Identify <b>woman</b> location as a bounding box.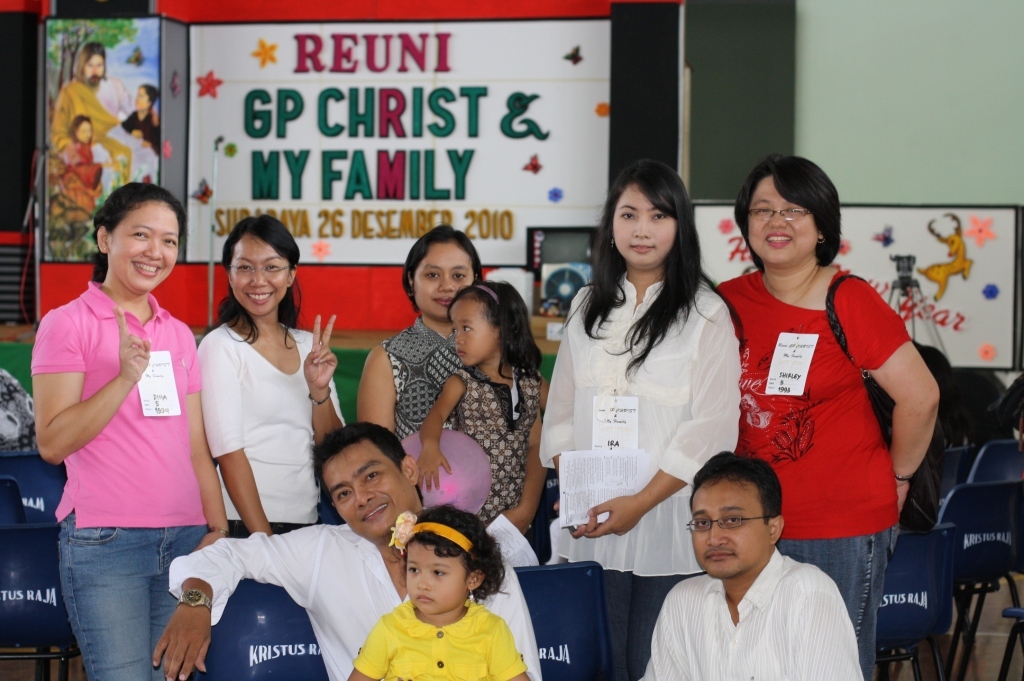
bbox=(355, 226, 489, 442).
